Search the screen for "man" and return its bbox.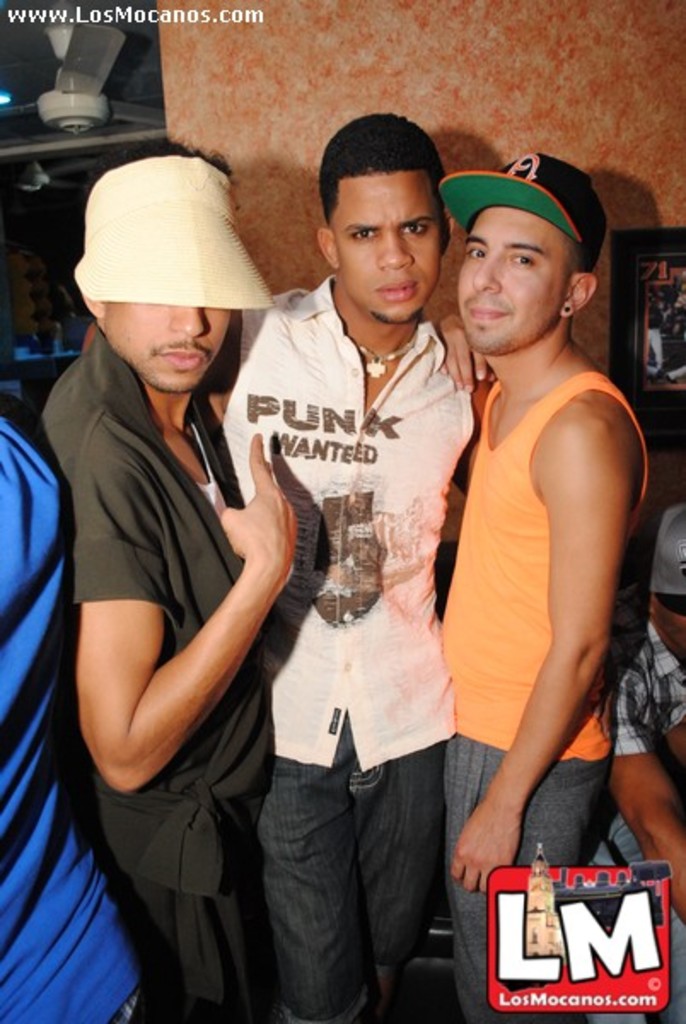
Found: rect(34, 155, 302, 1022).
